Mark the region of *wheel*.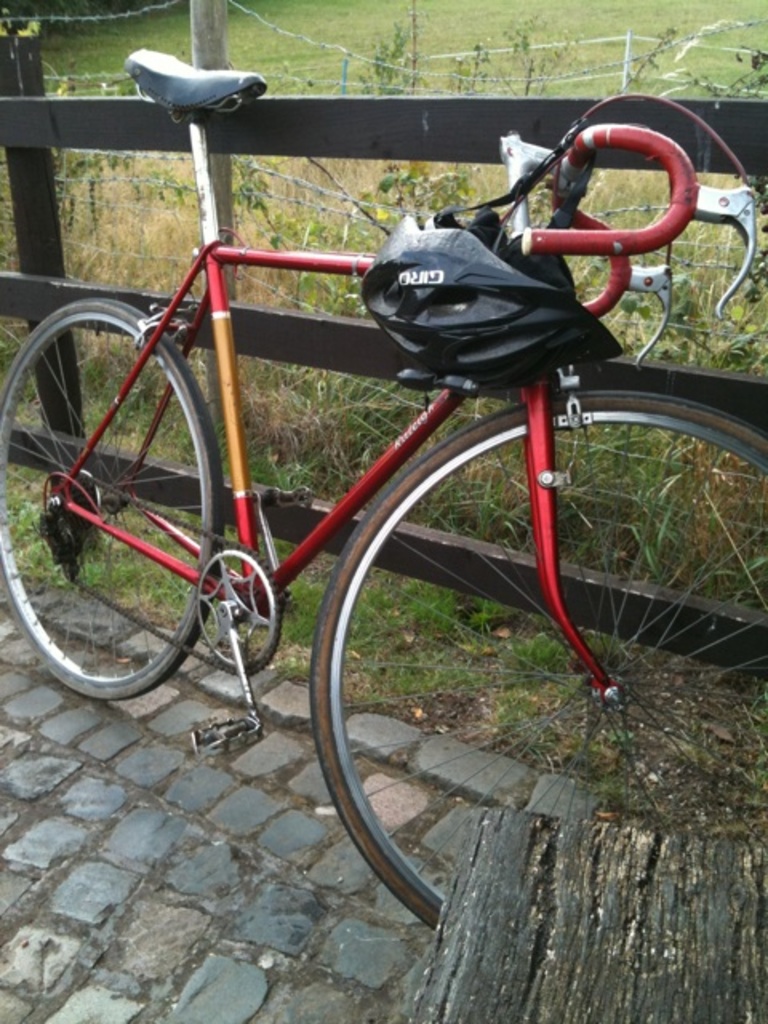
Region: (left=314, top=389, right=766, bottom=930).
